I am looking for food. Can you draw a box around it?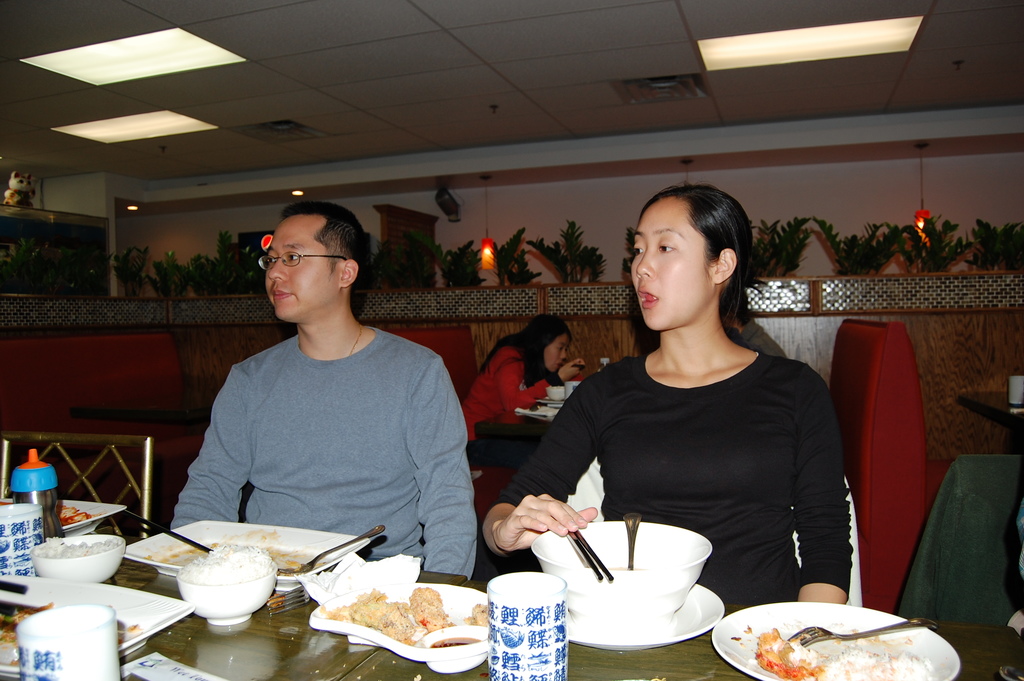
Sure, the bounding box is (left=30, top=536, right=122, bottom=561).
